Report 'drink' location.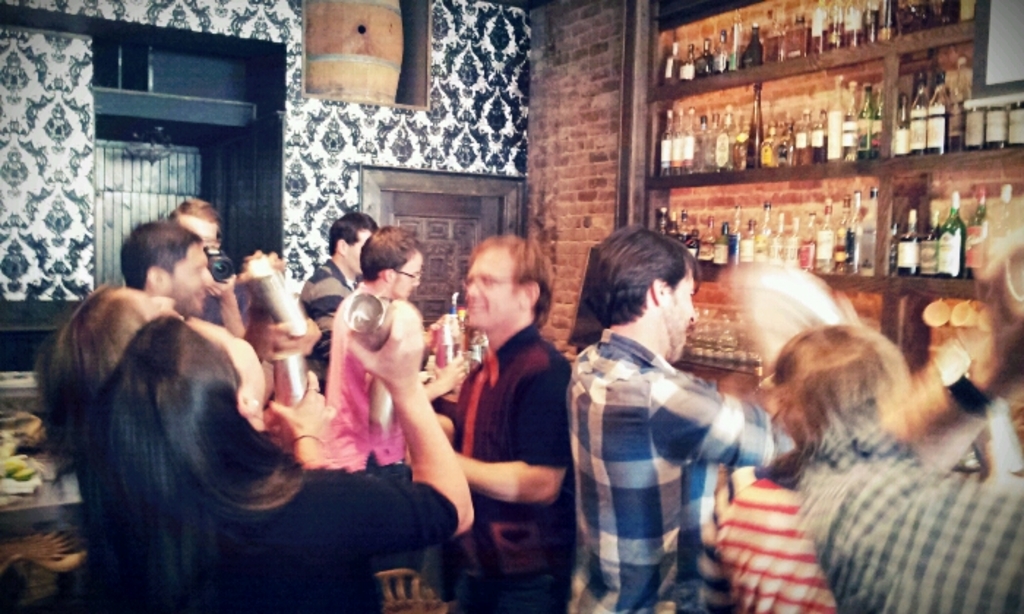
Report: region(677, 53, 696, 80).
